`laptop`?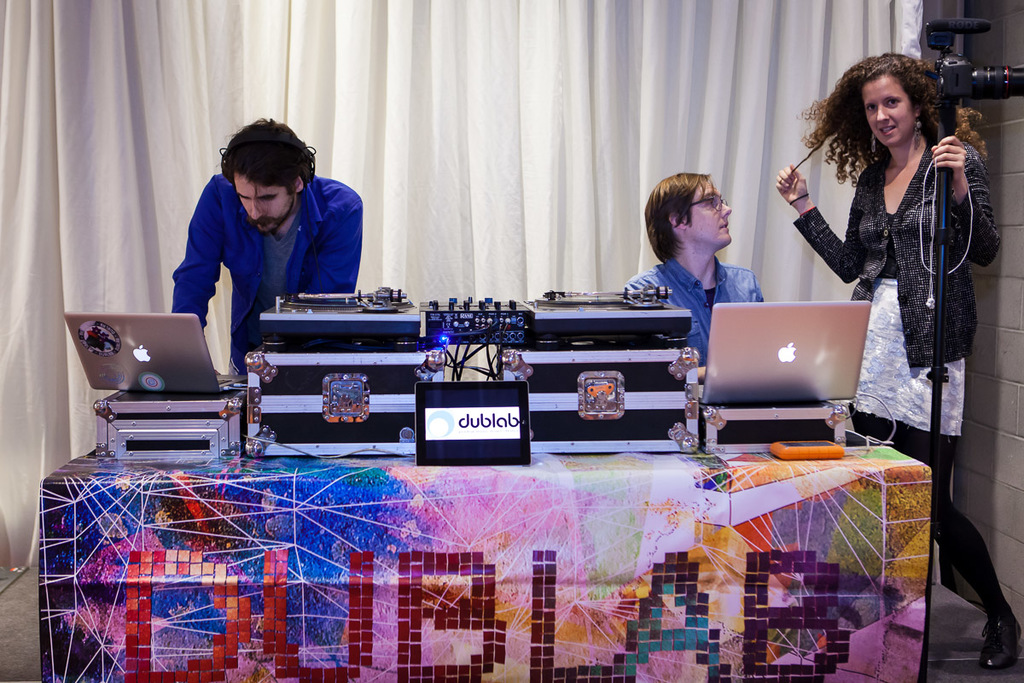
(65, 303, 247, 431)
